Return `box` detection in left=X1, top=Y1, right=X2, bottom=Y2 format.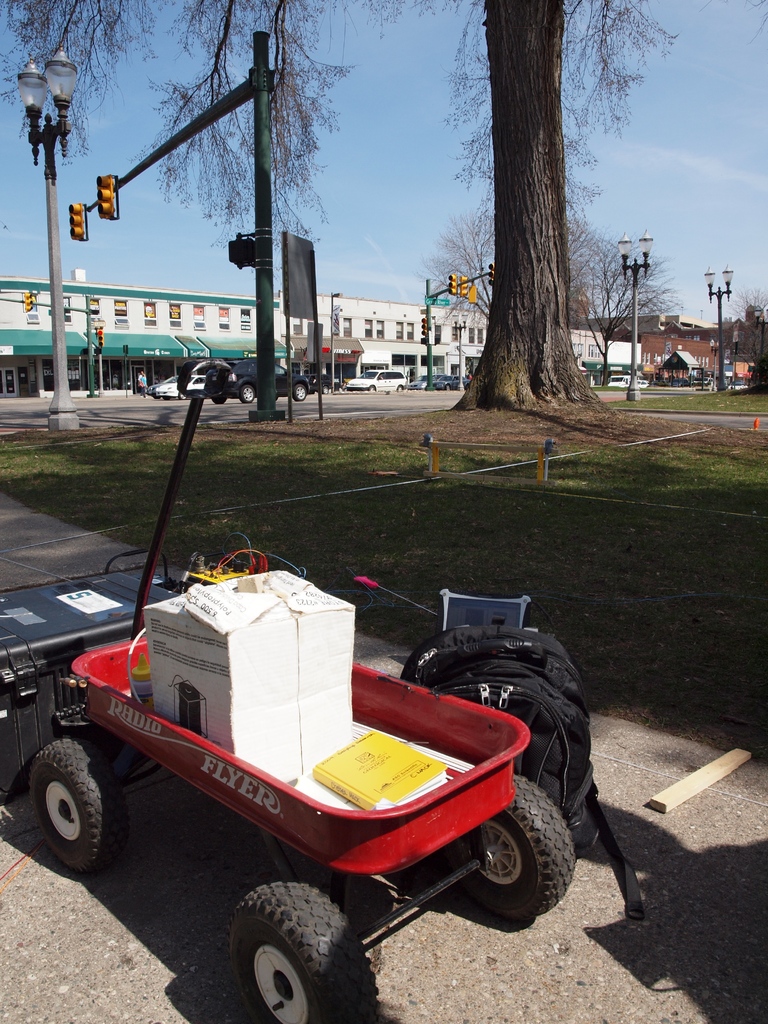
left=142, top=556, right=358, bottom=781.
